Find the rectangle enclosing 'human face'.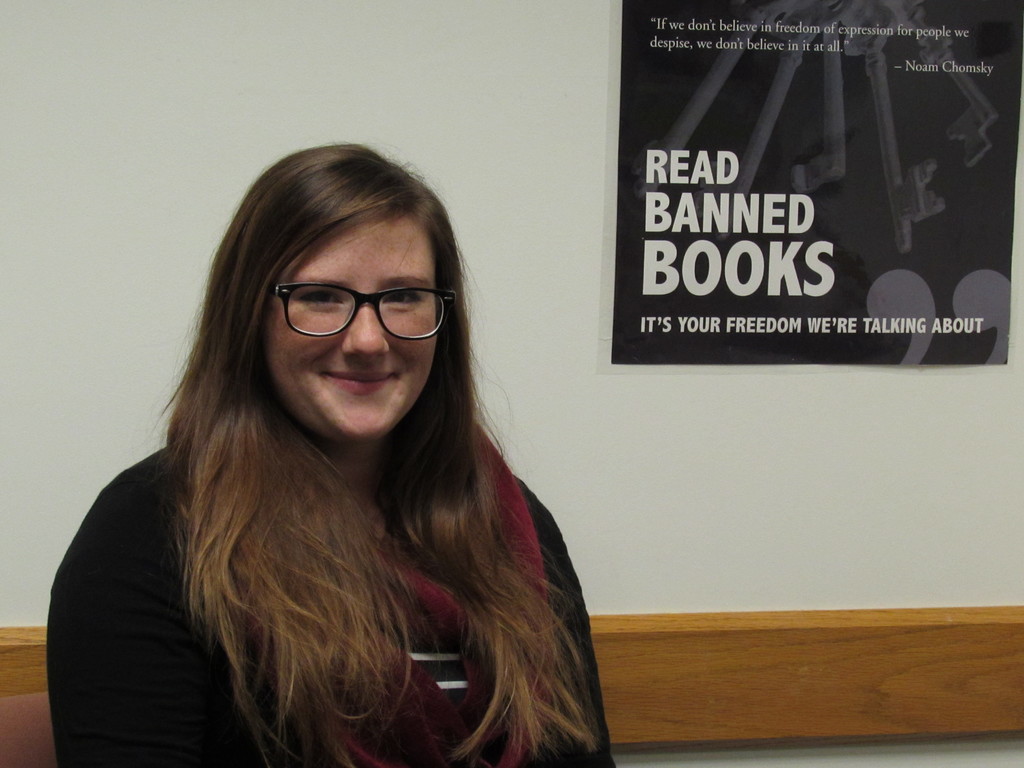
left=262, top=217, right=436, bottom=440.
